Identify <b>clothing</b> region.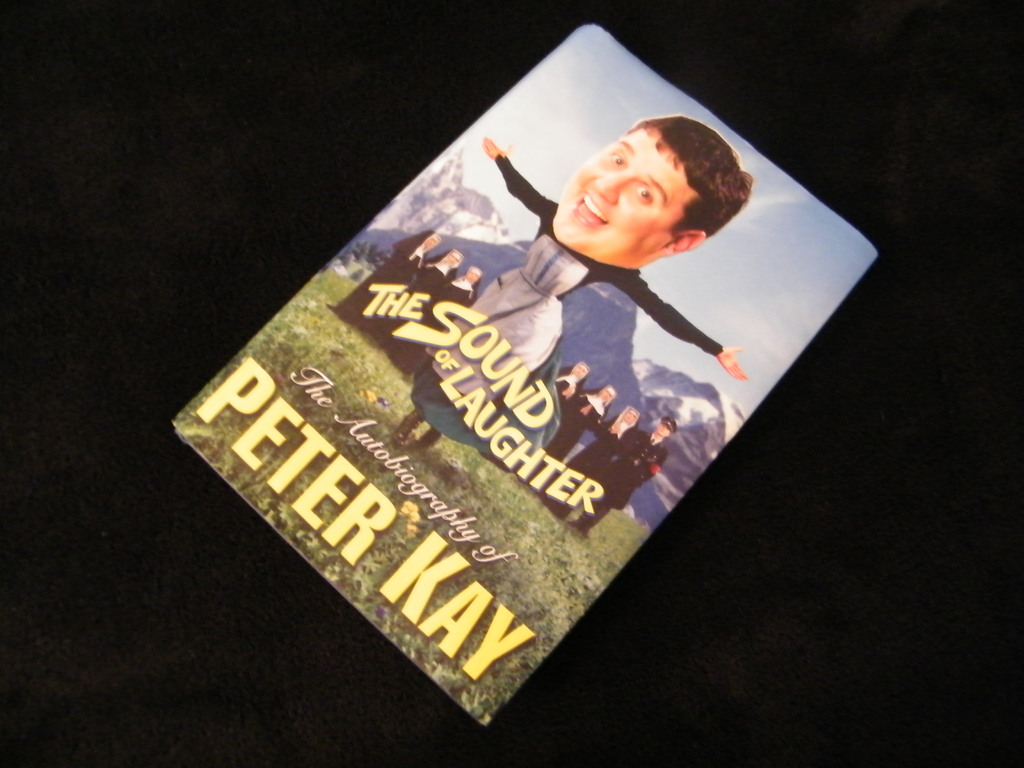
Region: {"left": 568, "top": 413, "right": 672, "bottom": 536}.
